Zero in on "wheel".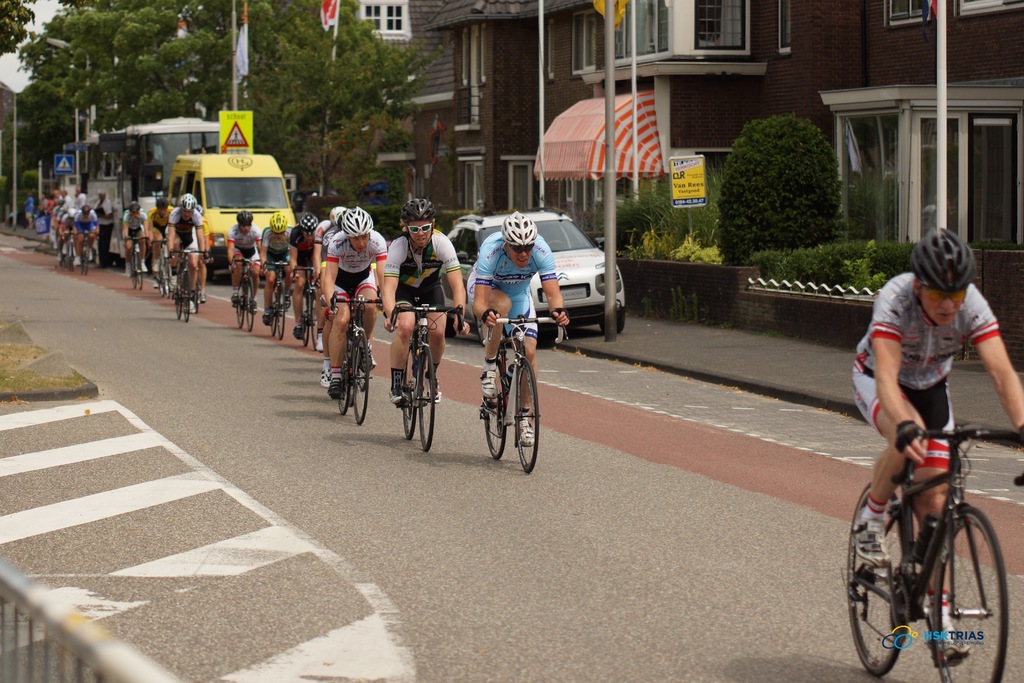
Zeroed in: select_region(157, 261, 164, 297).
